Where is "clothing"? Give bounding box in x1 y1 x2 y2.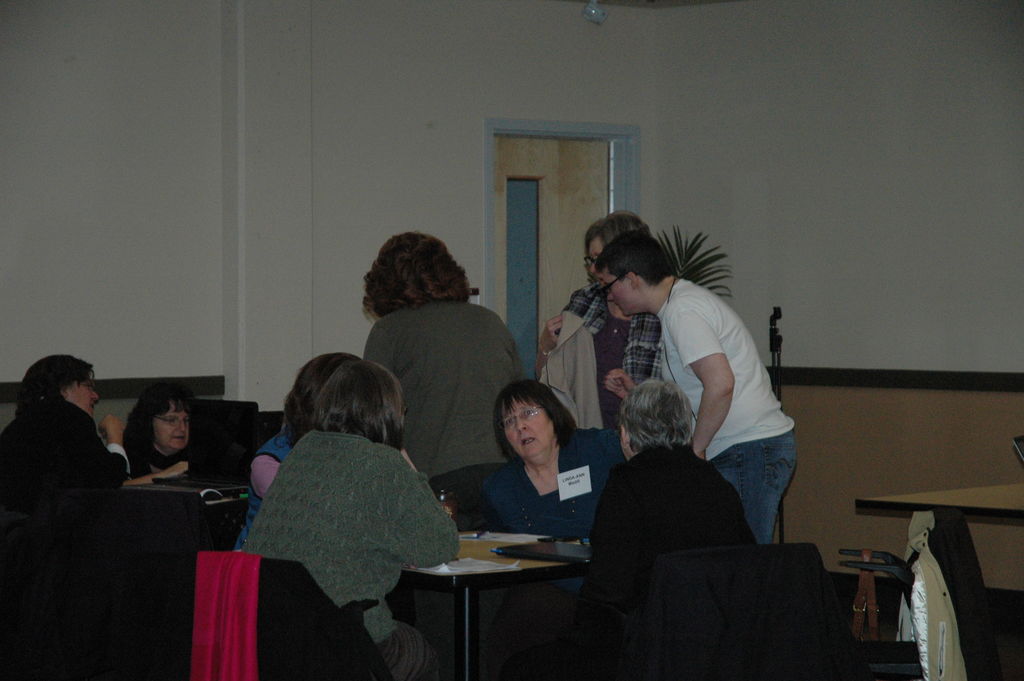
652 273 797 546.
